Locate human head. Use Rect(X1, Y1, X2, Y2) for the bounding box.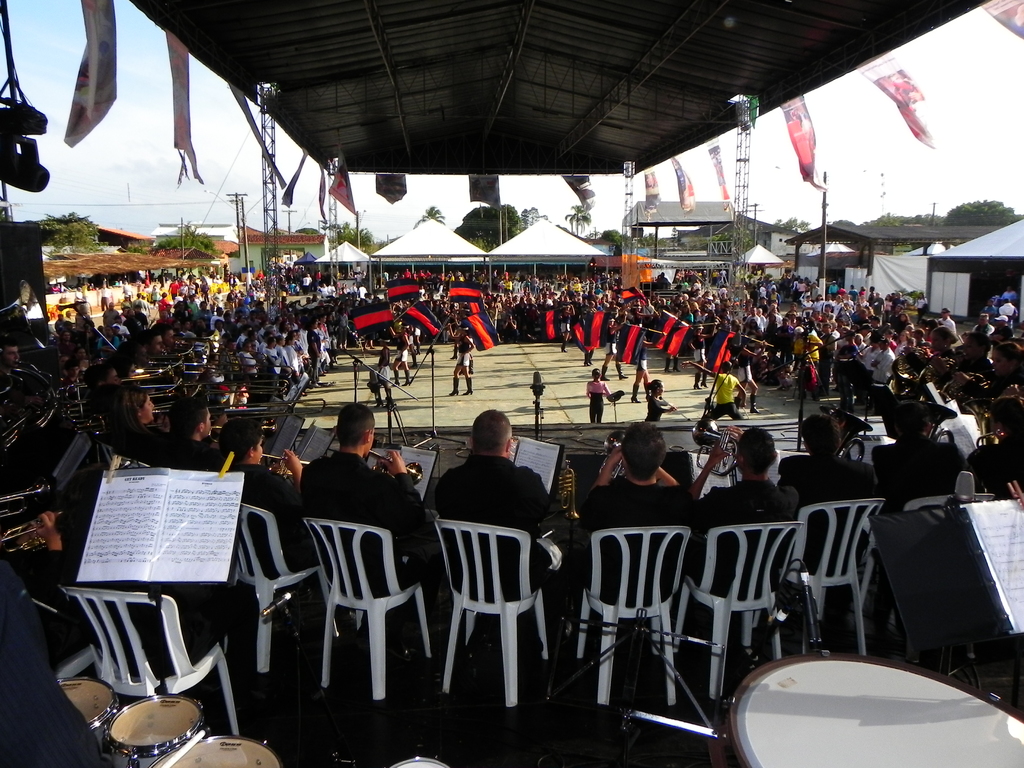
Rect(170, 397, 214, 440).
